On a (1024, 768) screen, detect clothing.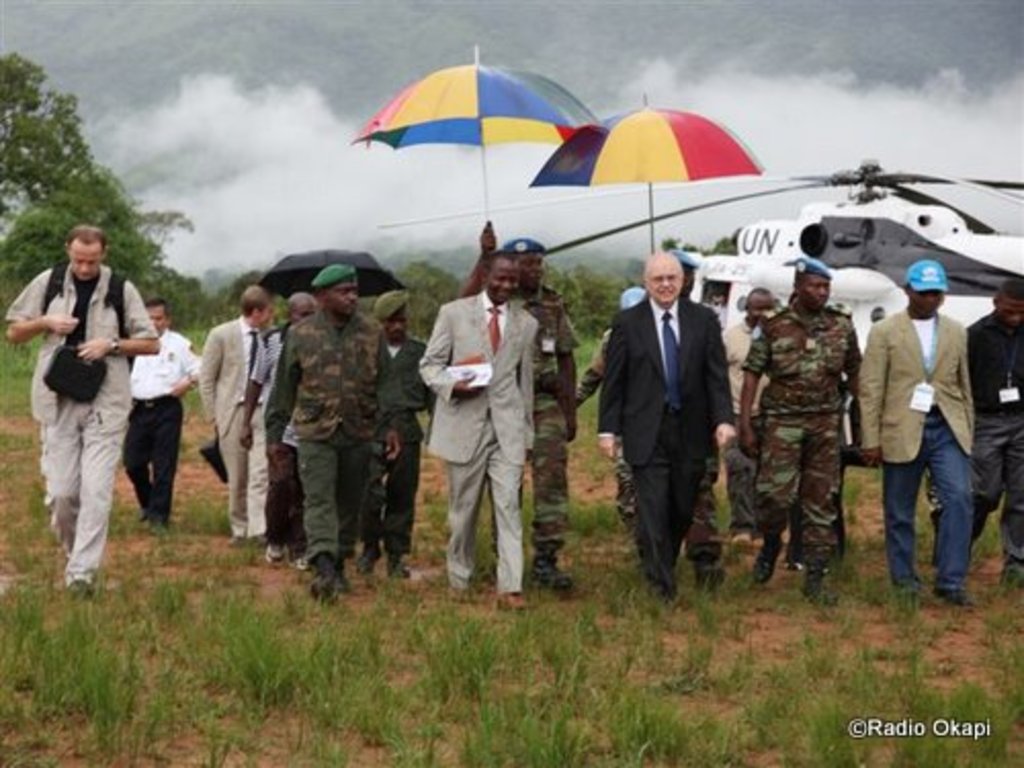
pyautogui.locateOnScreen(594, 293, 731, 586).
